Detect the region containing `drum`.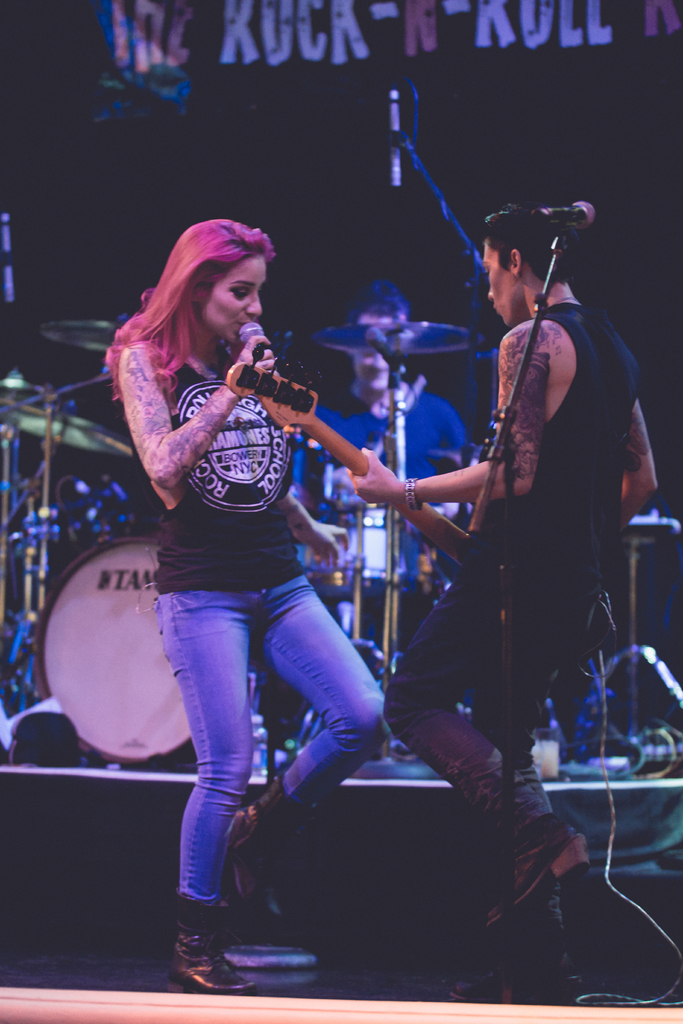
x1=35, y1=541, x2=185, y2=765.
